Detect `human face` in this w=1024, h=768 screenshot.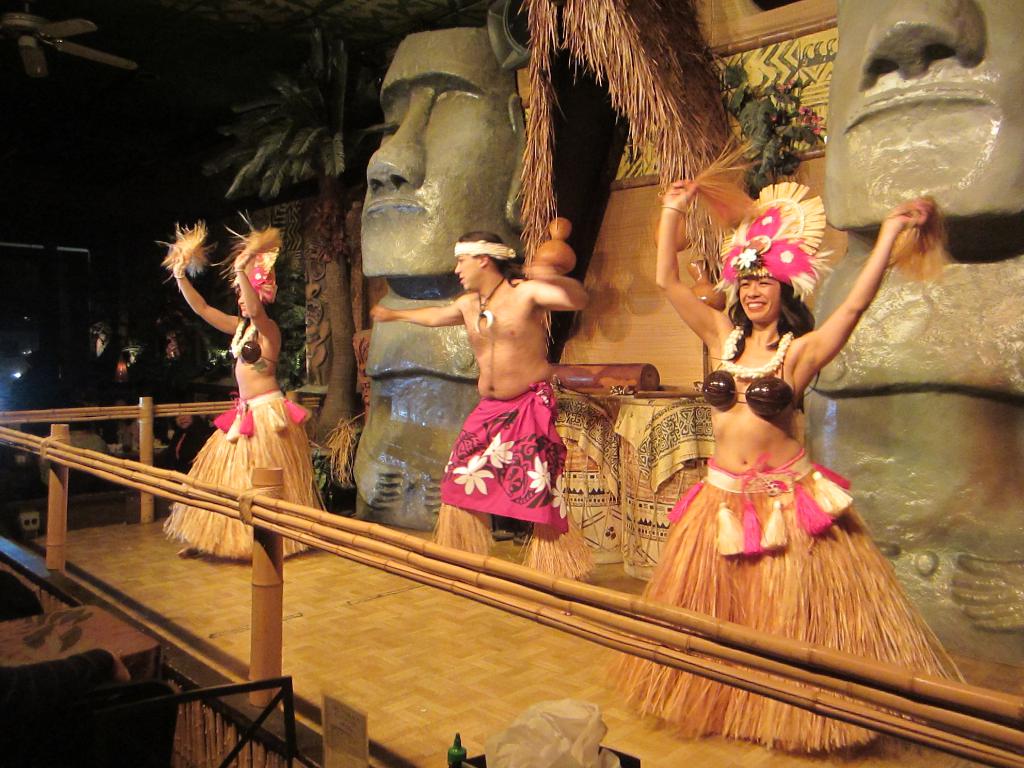
Detection: {"x1": 456, "y1": 254, "x2": 478, "y2": 290}.
